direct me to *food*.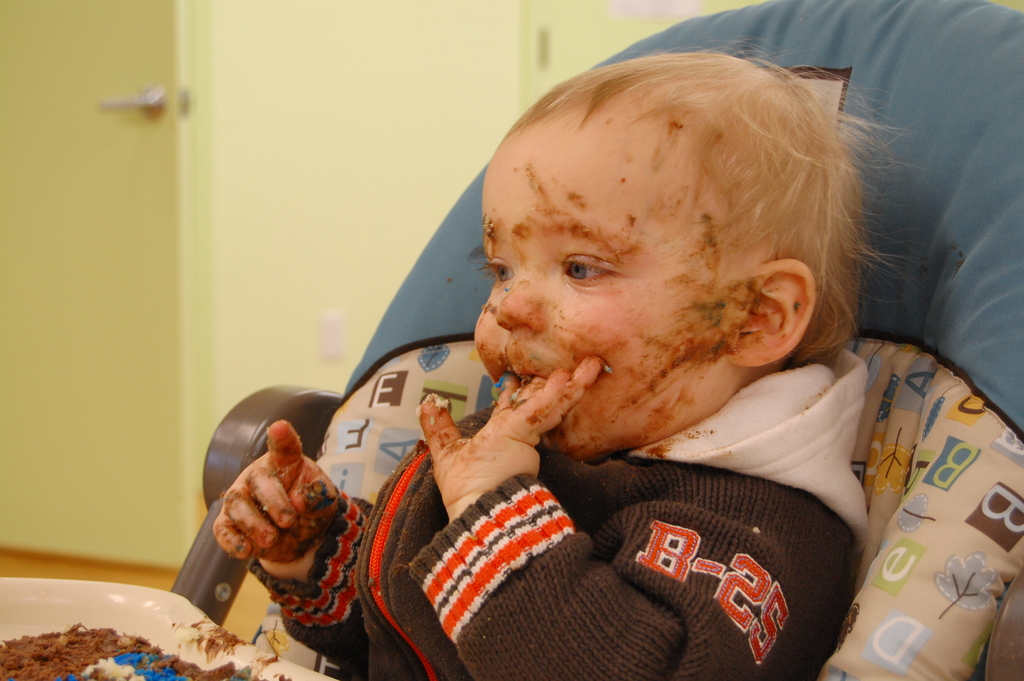
Direction: bbox(668, 117, 683, 130).
